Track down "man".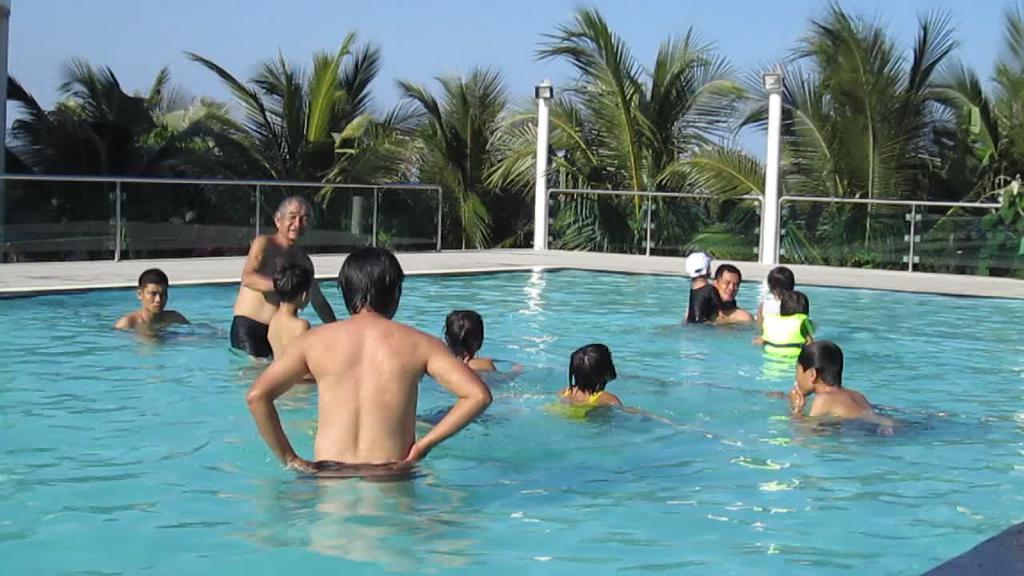
Tracked to pyautogui.locateOnScreen(710, 262, 755, 322).
